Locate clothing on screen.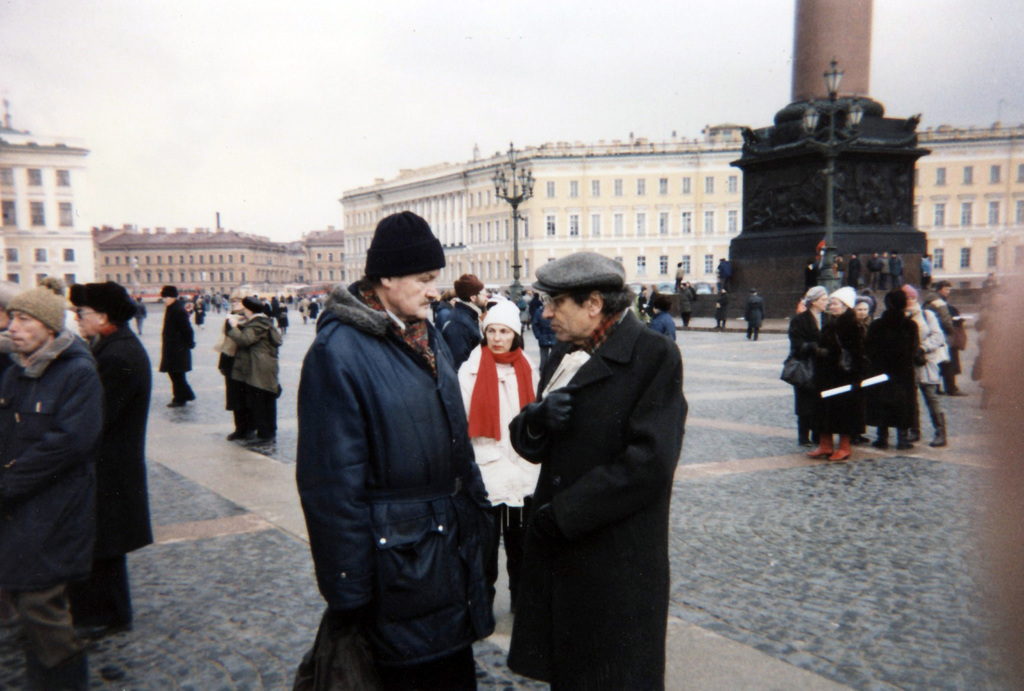
On screen at bbox=(676, 282, 698, 327).
